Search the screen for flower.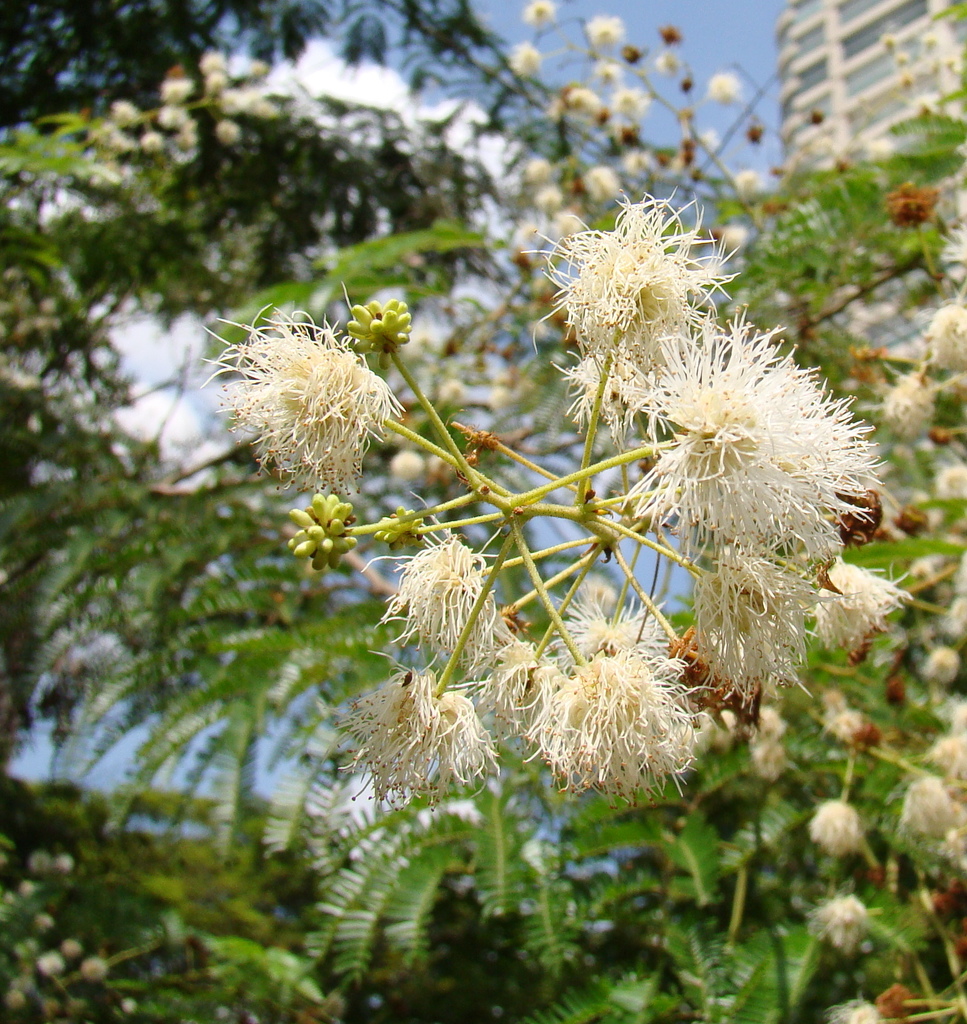
Found at [left=808, top=893, right=875, bottom=952].
